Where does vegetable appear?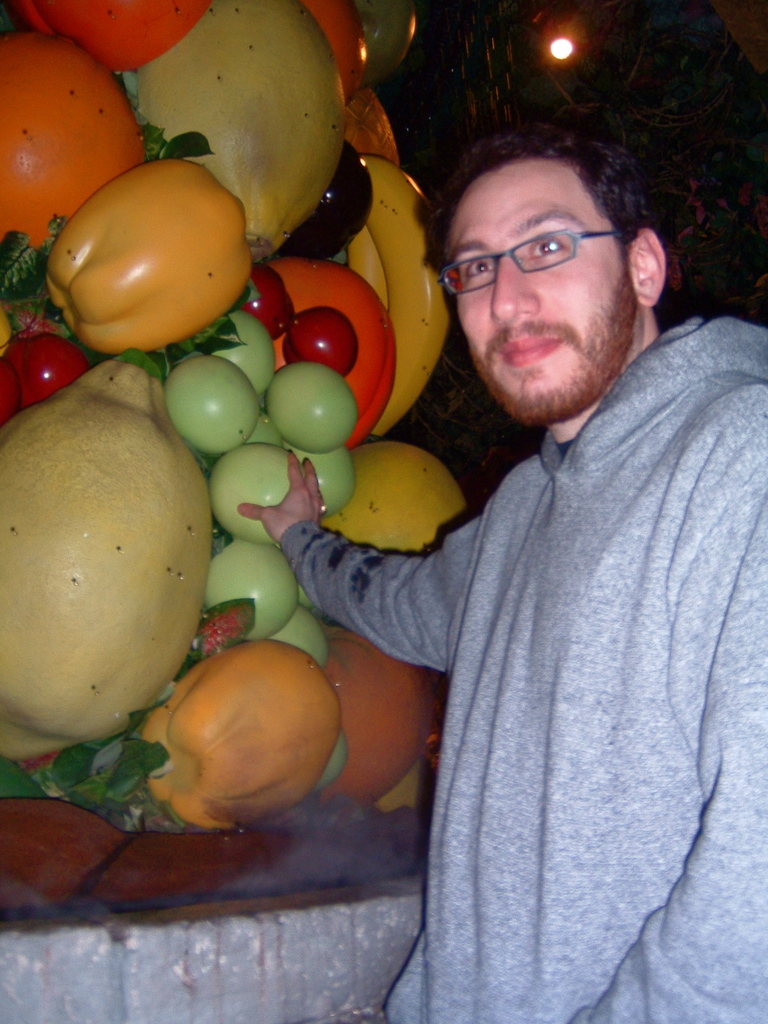
Appears at x1=196 y1=539 x2=301 y2=642.
